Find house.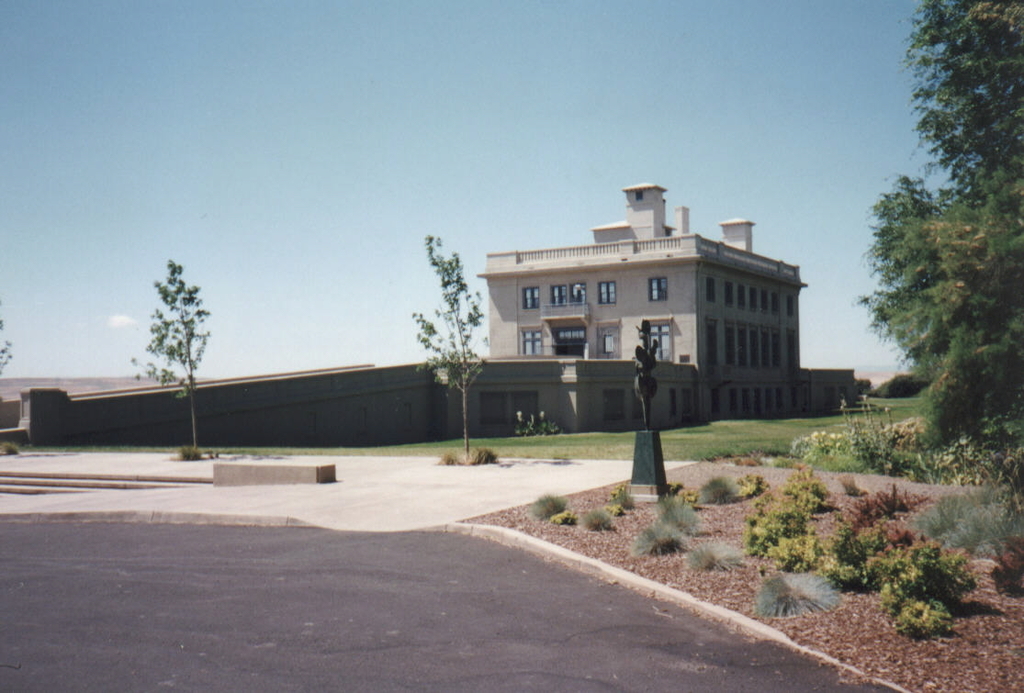
[x1=805, y1=360, x2=861, y2=417].
